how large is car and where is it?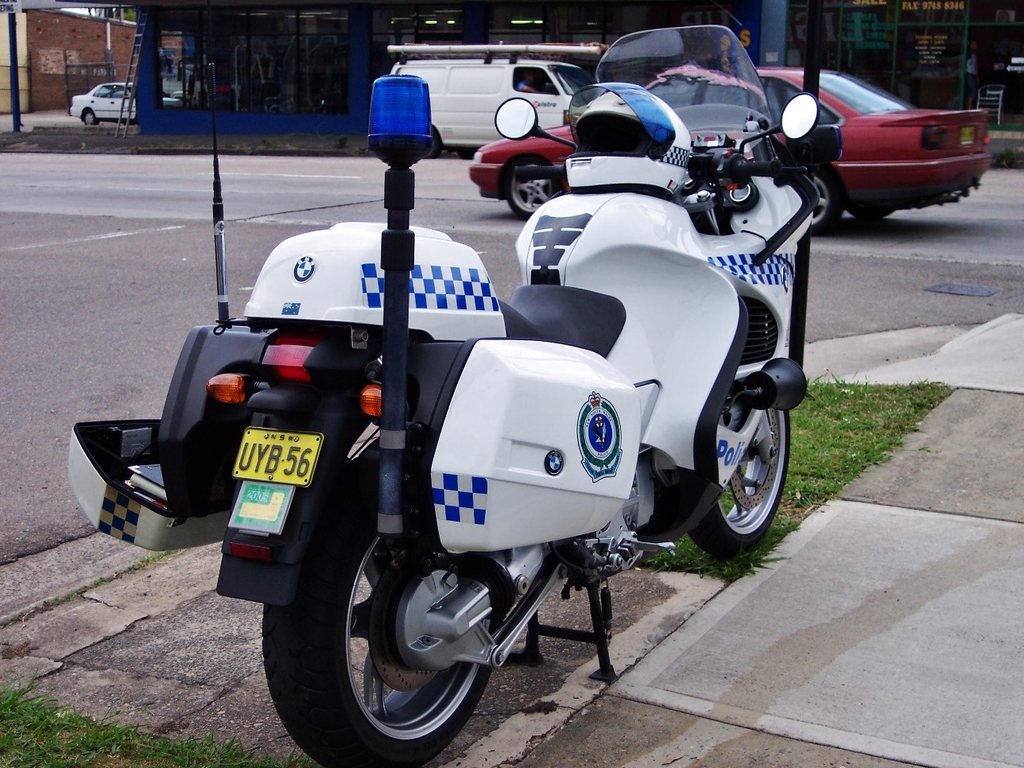
Bounding box: Rect(174, 90, 182, 99).
